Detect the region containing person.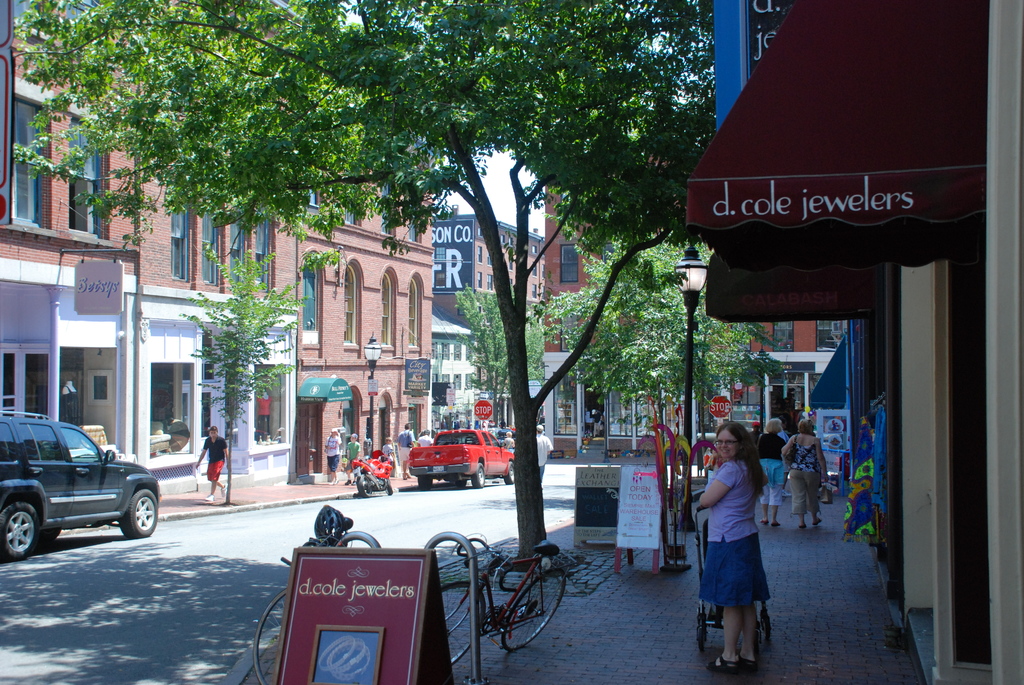
bbox=[698, 417, 780, 677].
